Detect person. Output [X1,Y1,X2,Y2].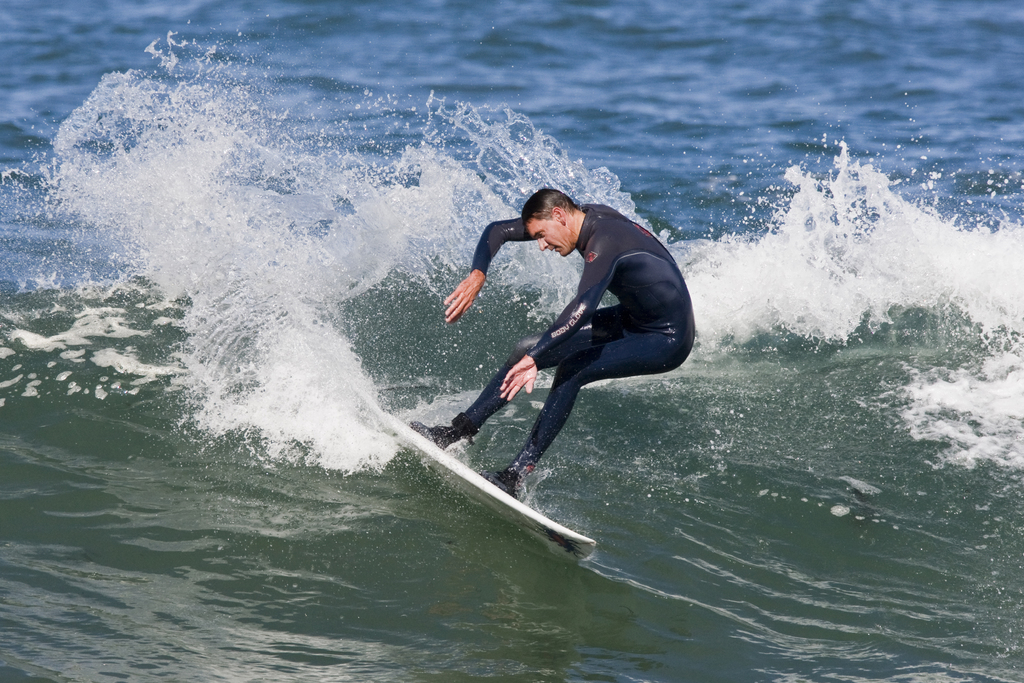
[430,158,689,530].
